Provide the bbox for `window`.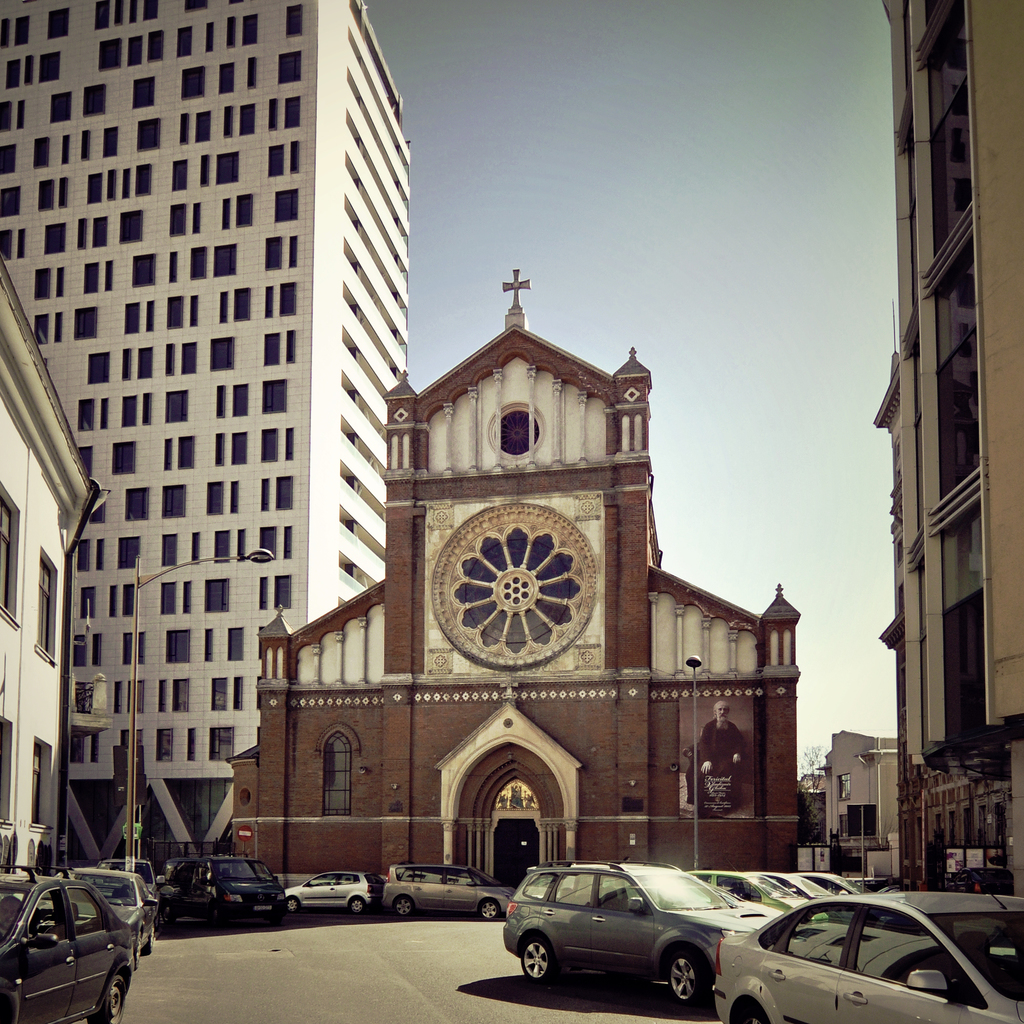
<bbox>181, 115, 190, 142</bbox>.
